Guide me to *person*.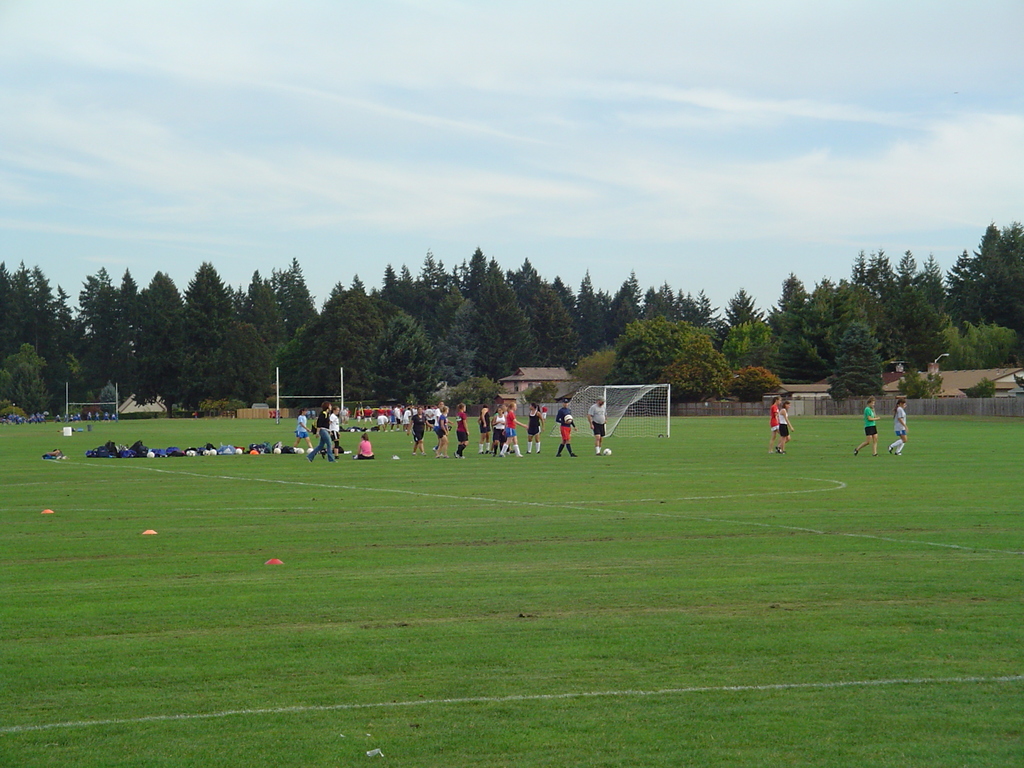
Guidance: Rect(455, 404, 466, 462).
